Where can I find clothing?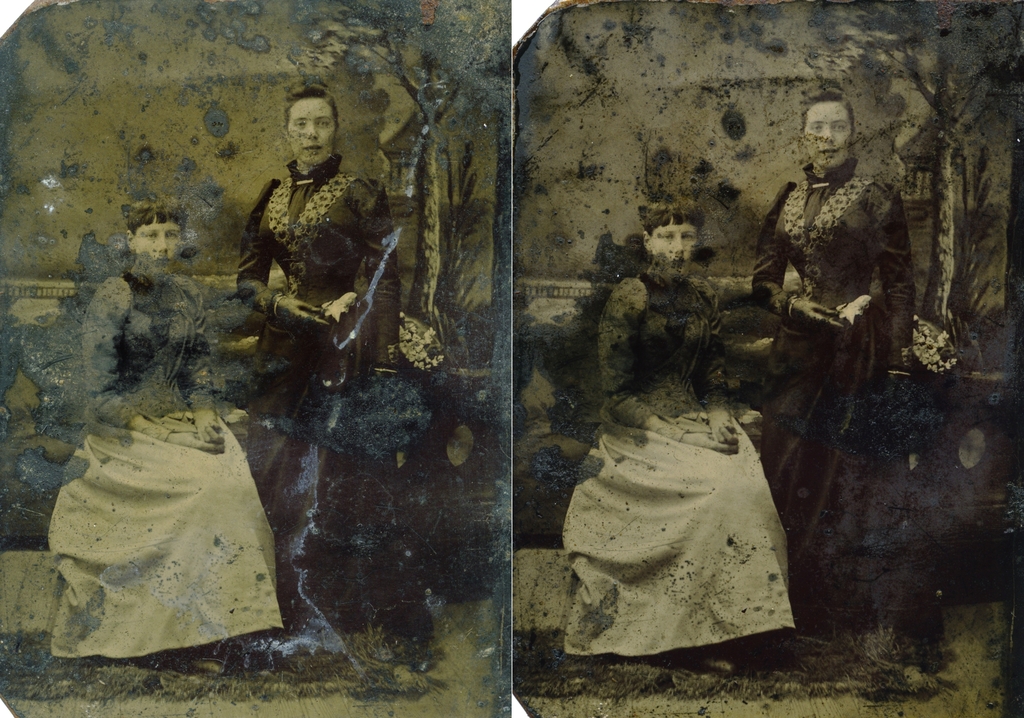
You can find it at (x1=548, y1=266, x2=824, y2=641).
